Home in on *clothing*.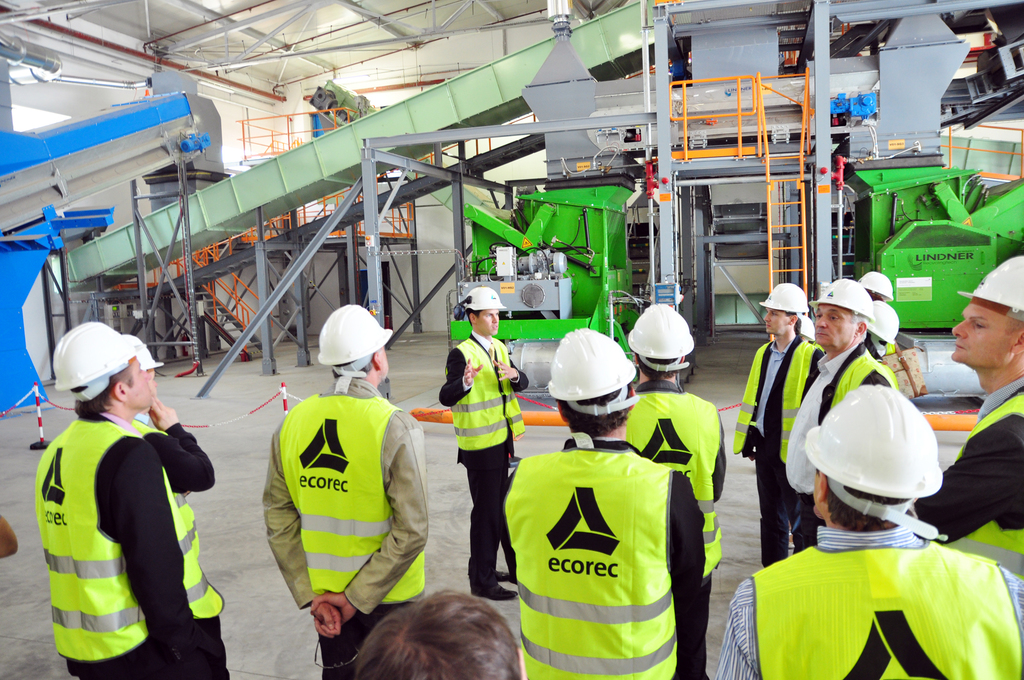
Homed in at BBox(723, 529, 1023, 679).
